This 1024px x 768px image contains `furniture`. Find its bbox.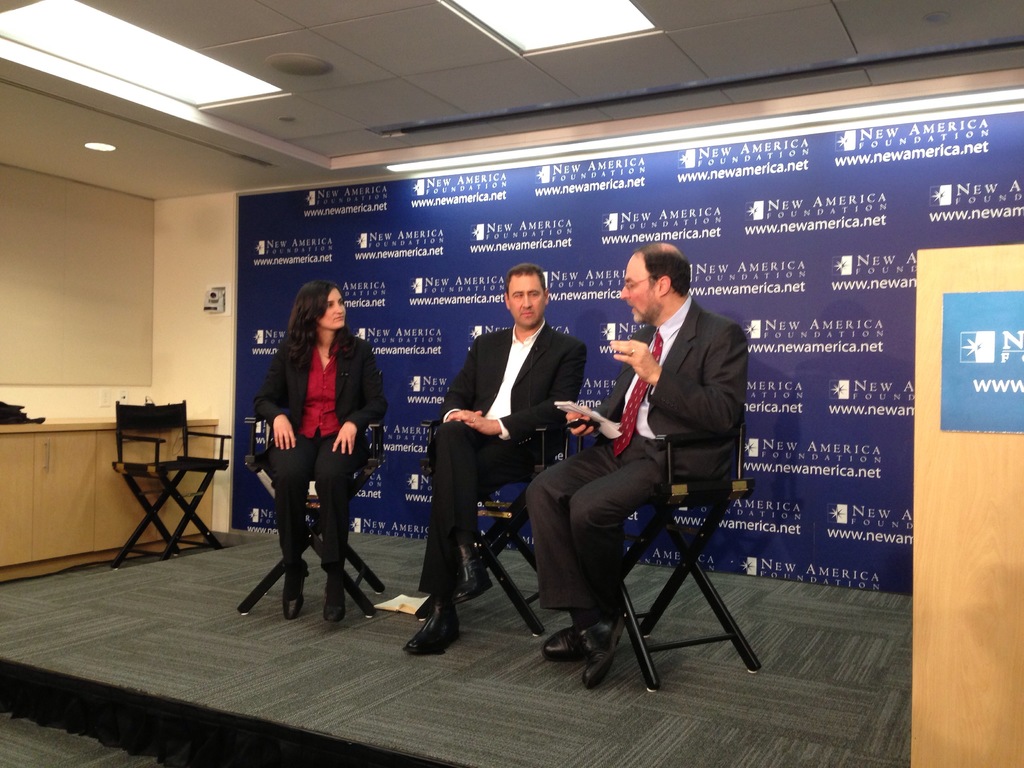
region(419, 424, 569, 639).
